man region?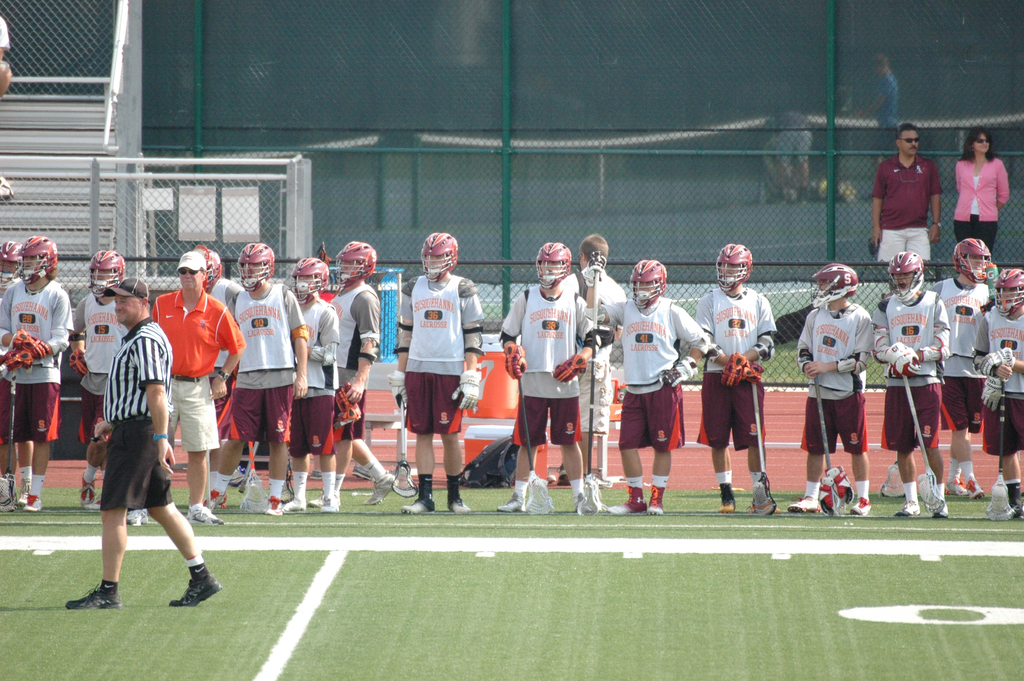
box=[129, 252, 246, 530]
